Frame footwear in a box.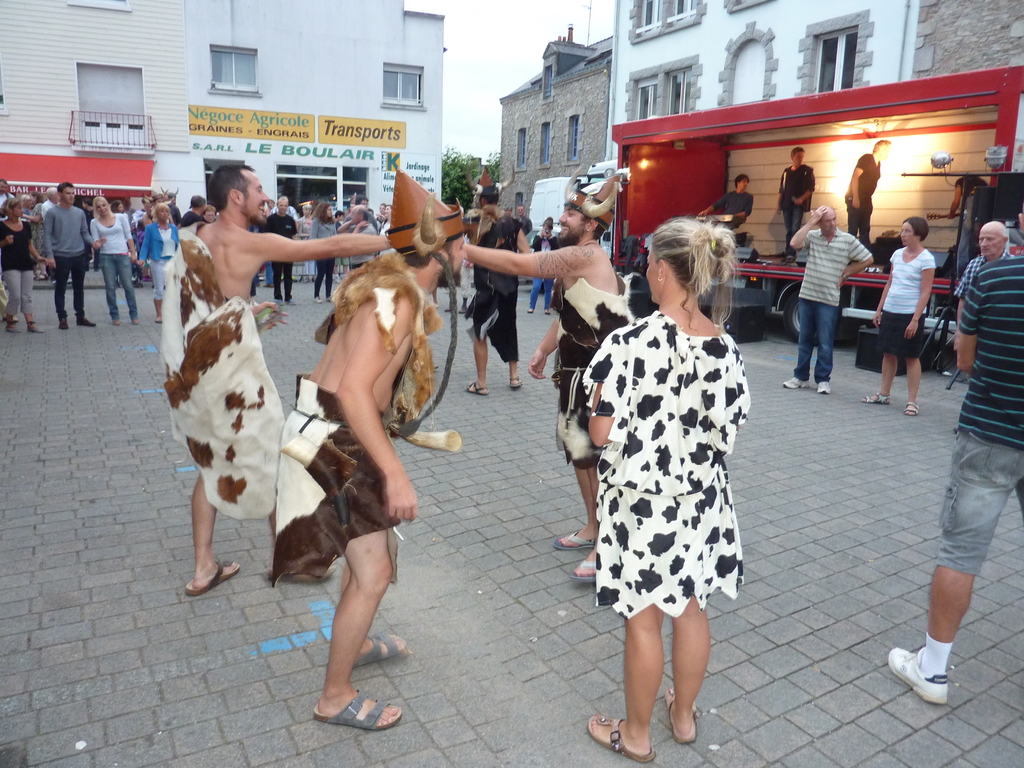
x1=860 y1=388 x2=892 y2=408.
